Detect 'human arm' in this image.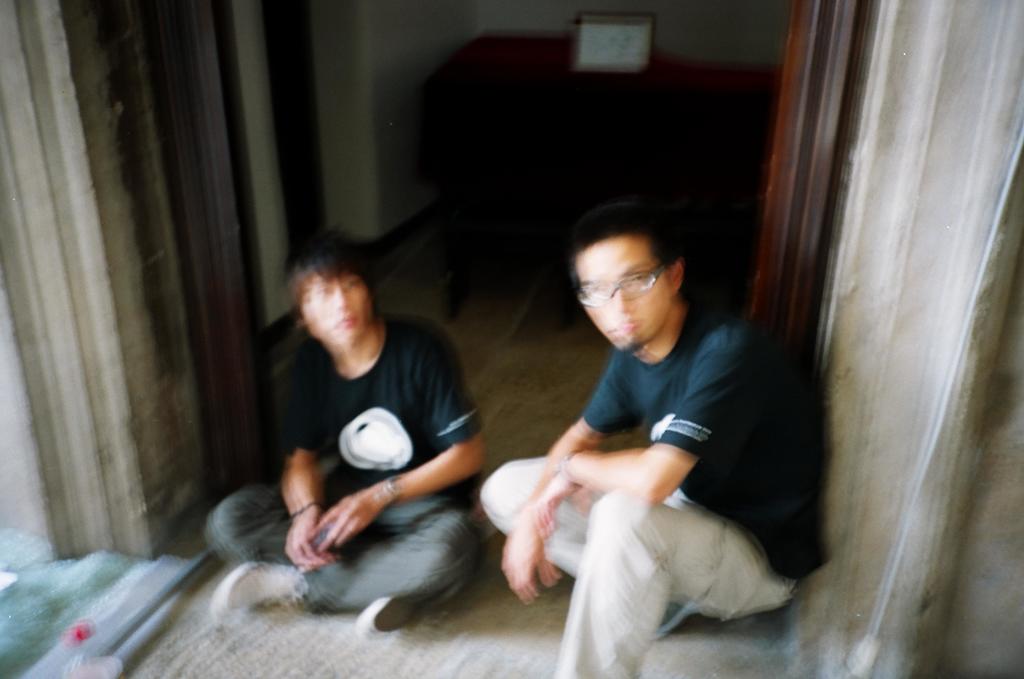
Detection: BBox(277, 382, 323, 567).
